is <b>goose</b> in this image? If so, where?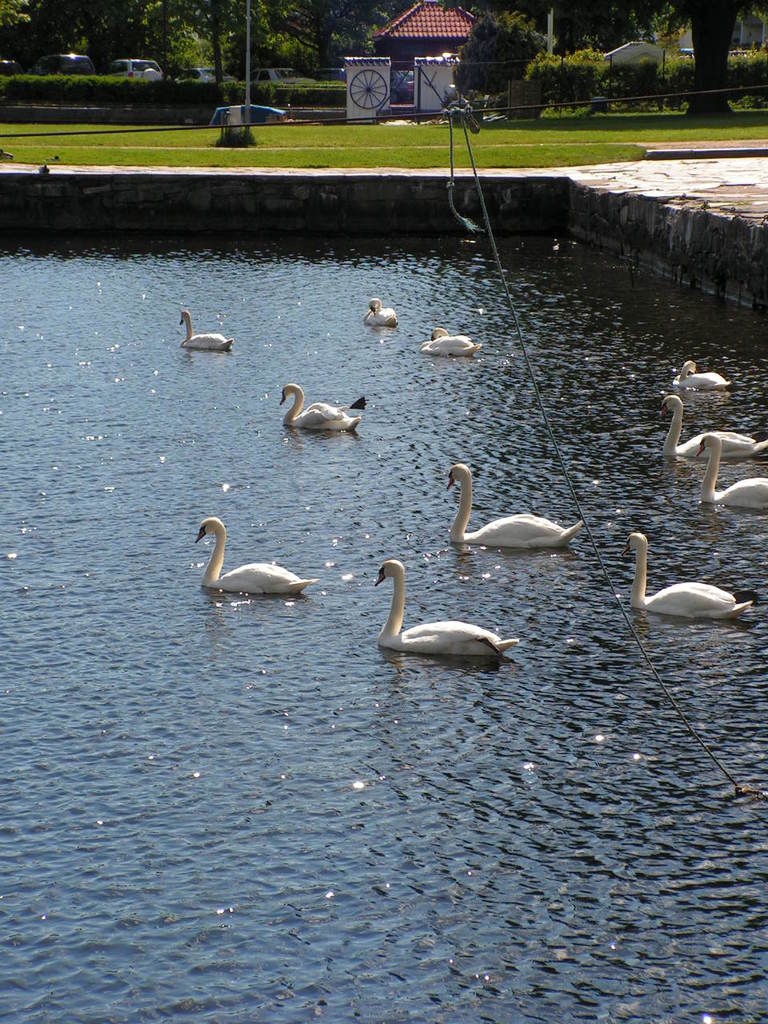
Yes, at box(191, 515, 311, 598).
